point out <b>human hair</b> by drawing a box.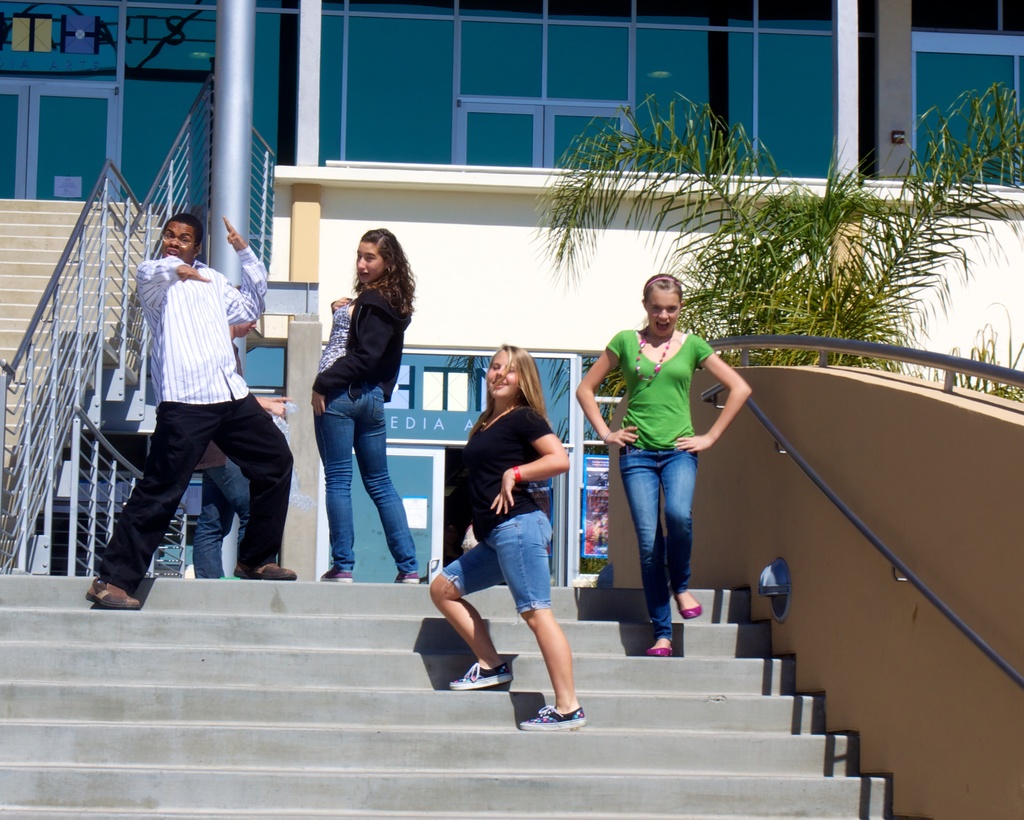
bbox=[342, 226, 418, 320].
